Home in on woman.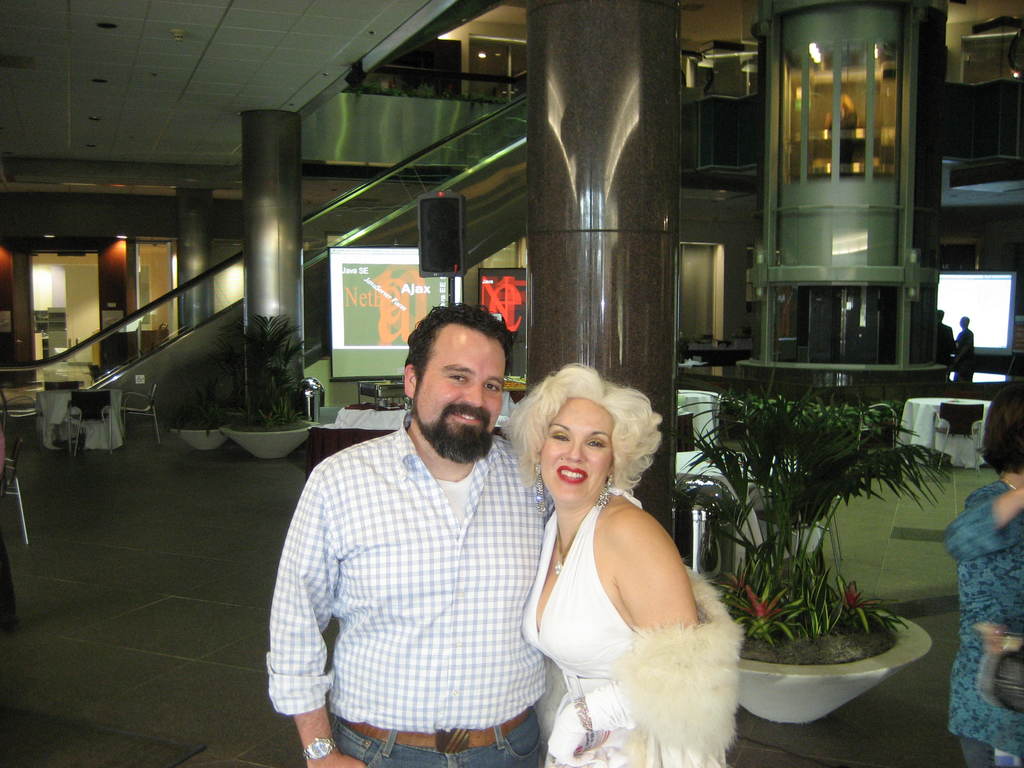
Homed in at region(945, 380, 1023, 767).
